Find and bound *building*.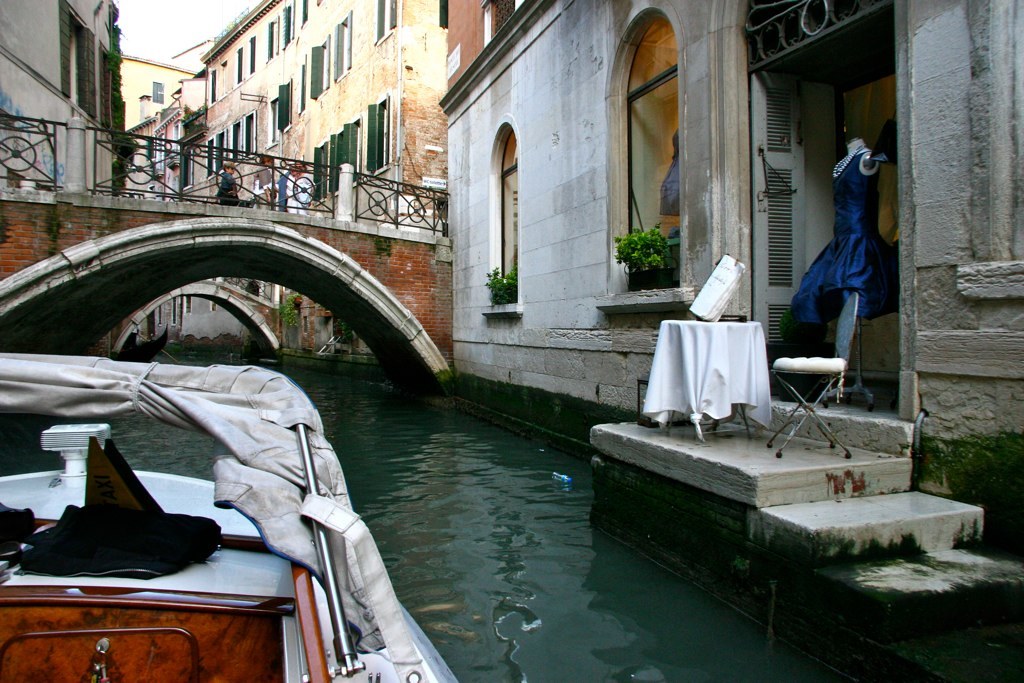
Bound: (left=117, top=53, right=200, bottom=129).
